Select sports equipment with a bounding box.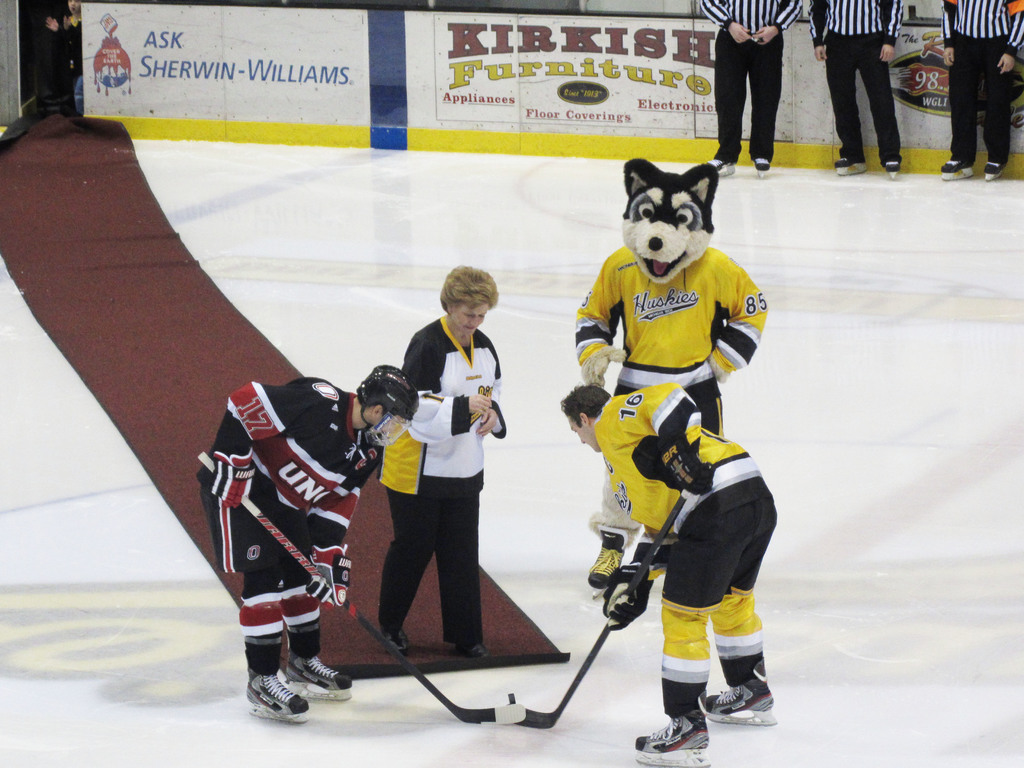
locate(600, 563, 668, 632).
